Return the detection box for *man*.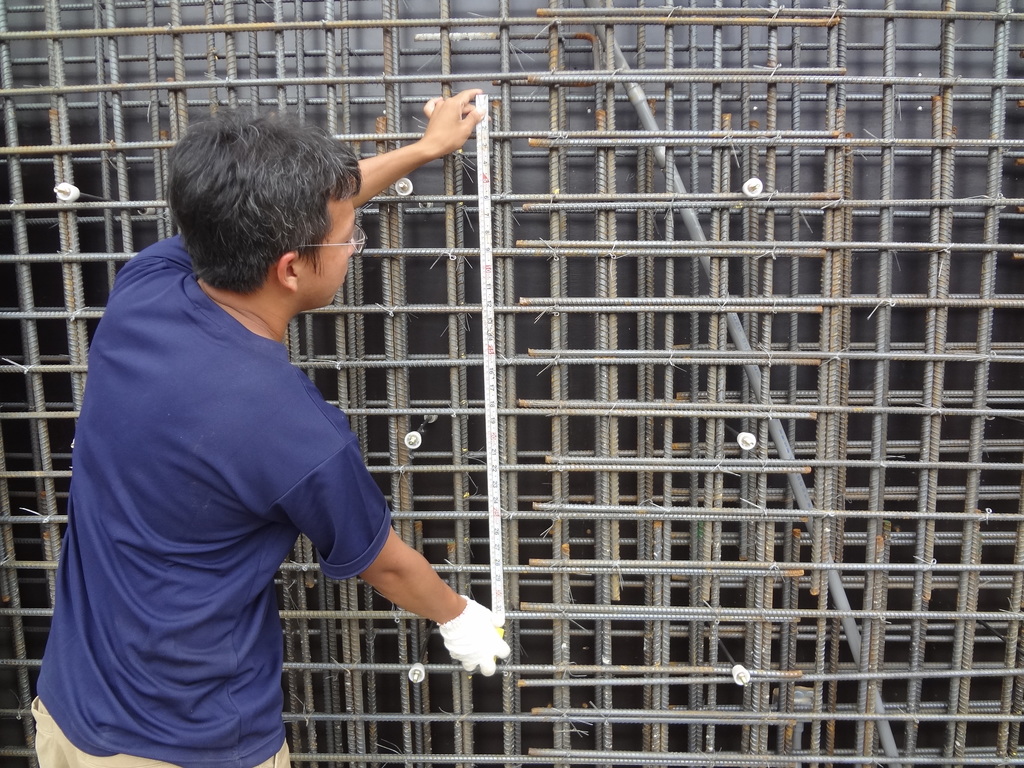
x1=29 y1=84 x2=522 y2=764.
